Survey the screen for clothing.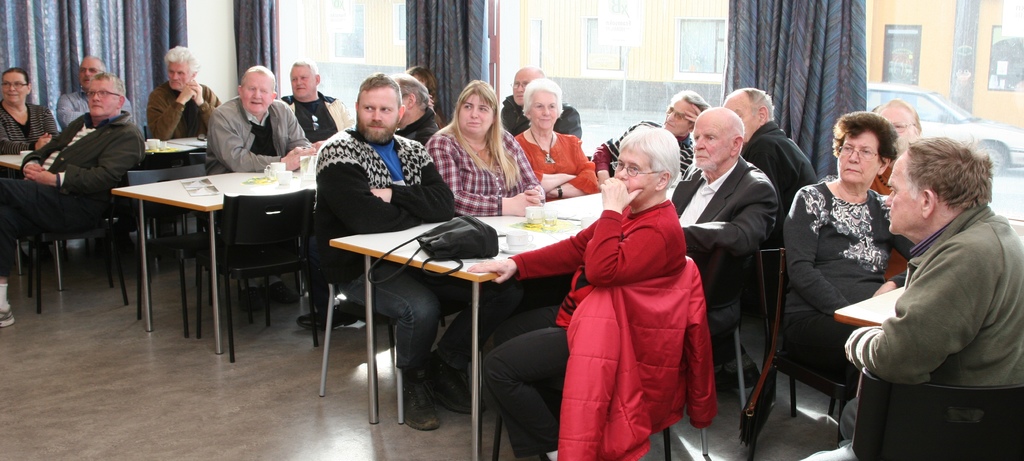
Survey found: [x1=668, y1=152, x2=772, y2=302].
